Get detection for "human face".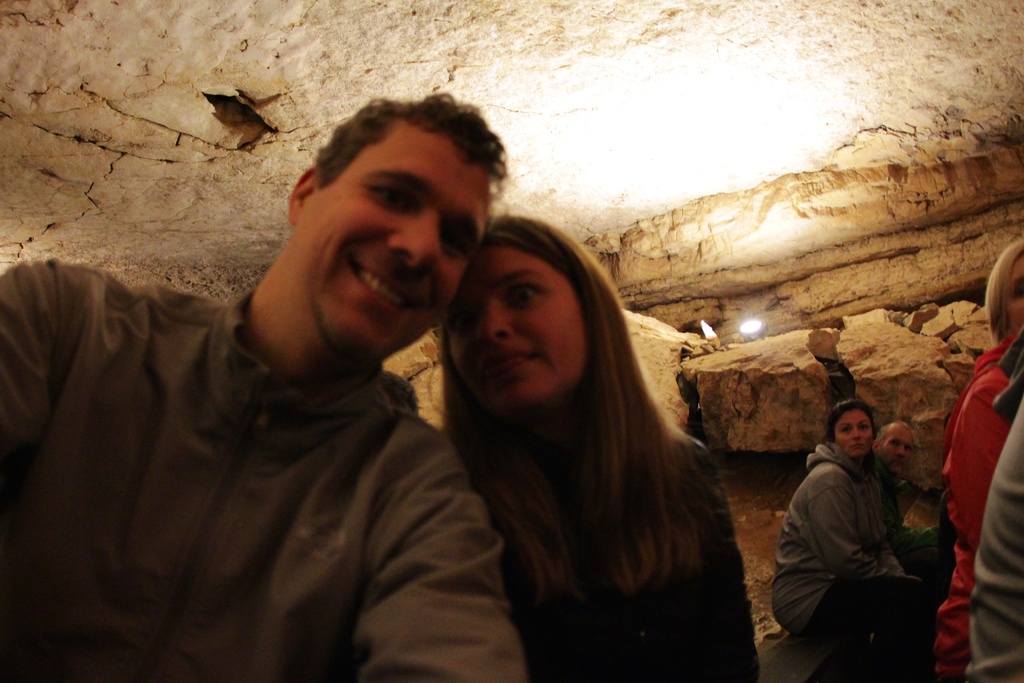
Detection: {"left": 832, "top": 407, "right": 874, "bottom": 460}.
